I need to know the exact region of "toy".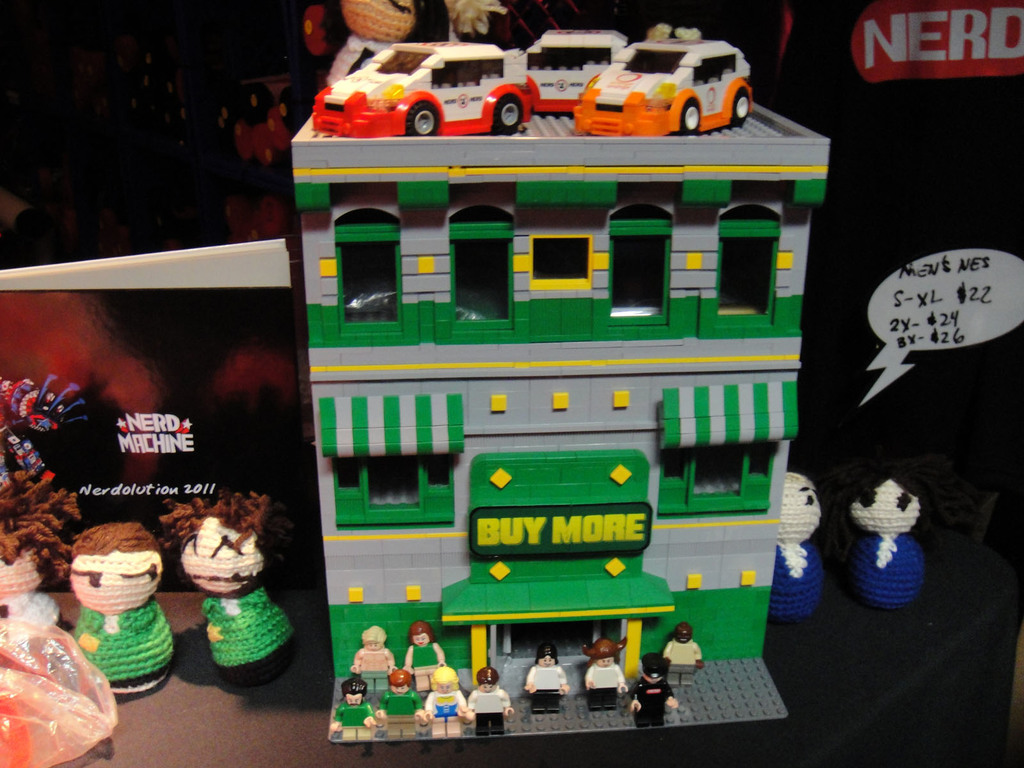
Region: [left=403, top=623, right=448, bottom=693].
